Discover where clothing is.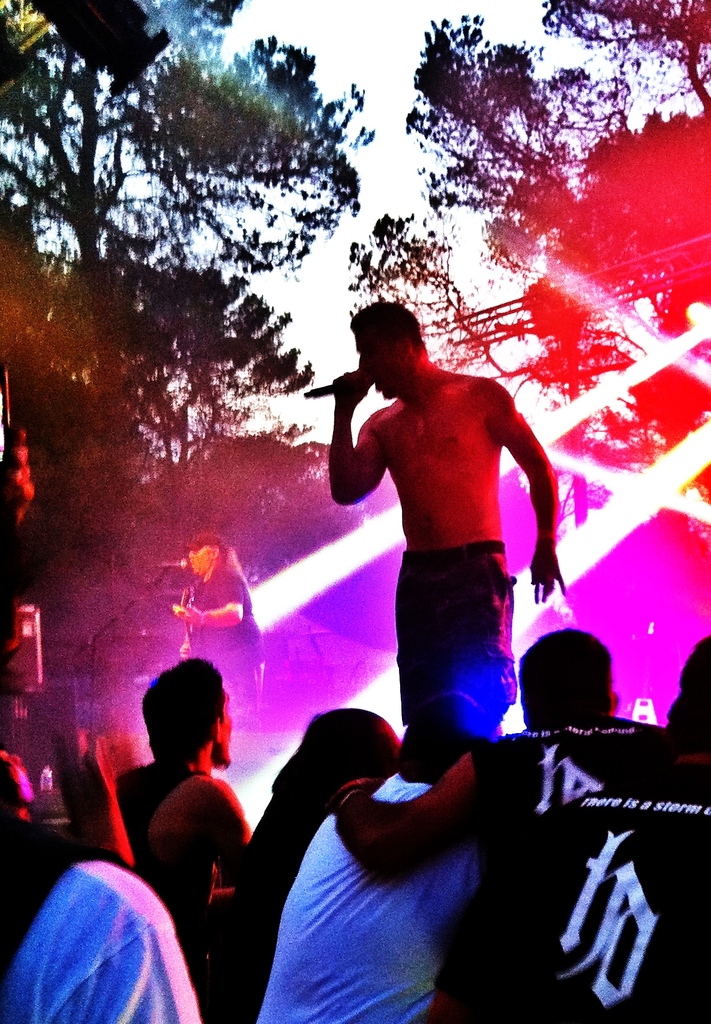
Discovered at [left=13, top=840, right=199, bottom=1018].
